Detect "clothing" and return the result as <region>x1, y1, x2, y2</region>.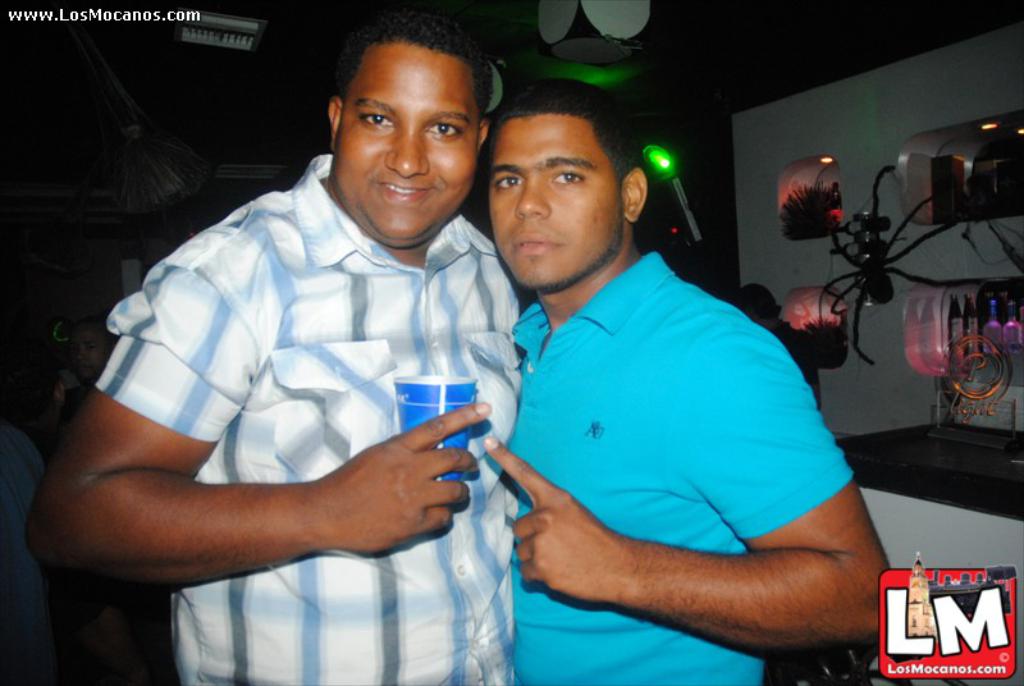
<region>504, 241, 846, 685</region>.
